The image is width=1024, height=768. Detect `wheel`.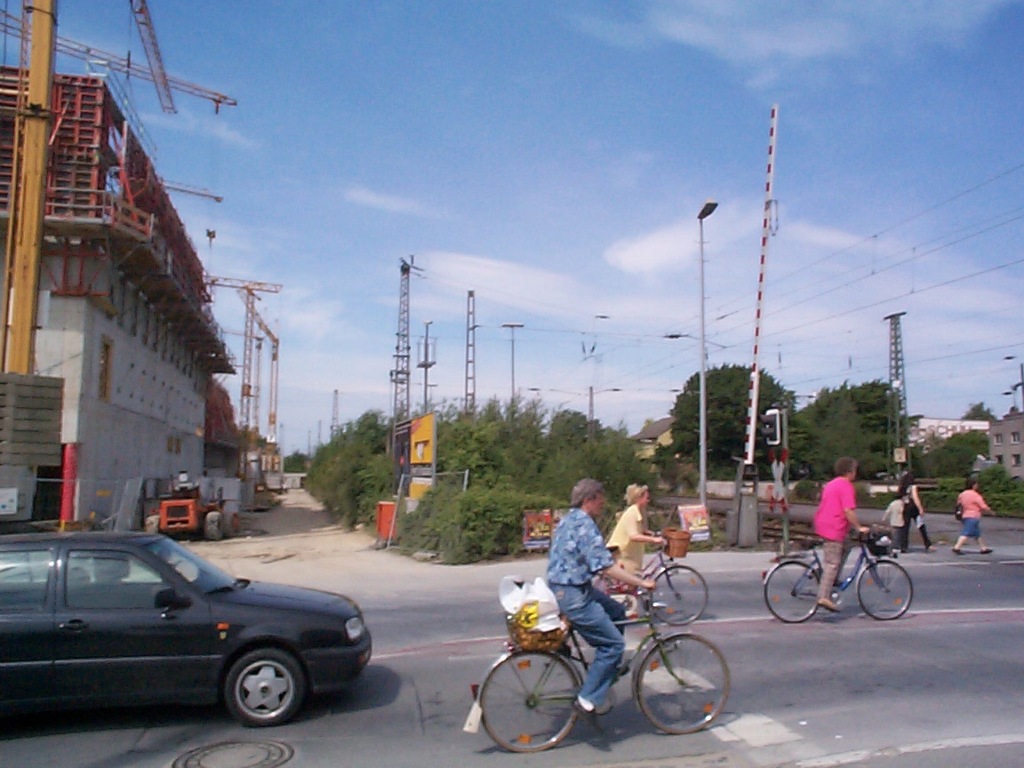
Detection: locate(857, 563, 910, 614).
